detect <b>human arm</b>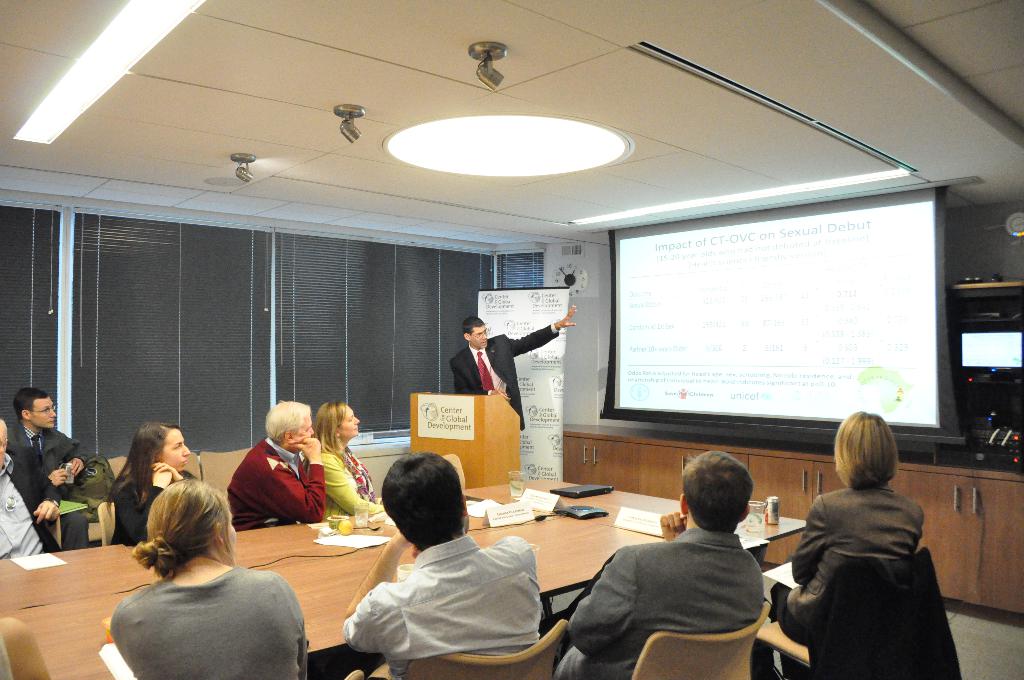
<bbox>324, 455, 385, 518</bbox>
